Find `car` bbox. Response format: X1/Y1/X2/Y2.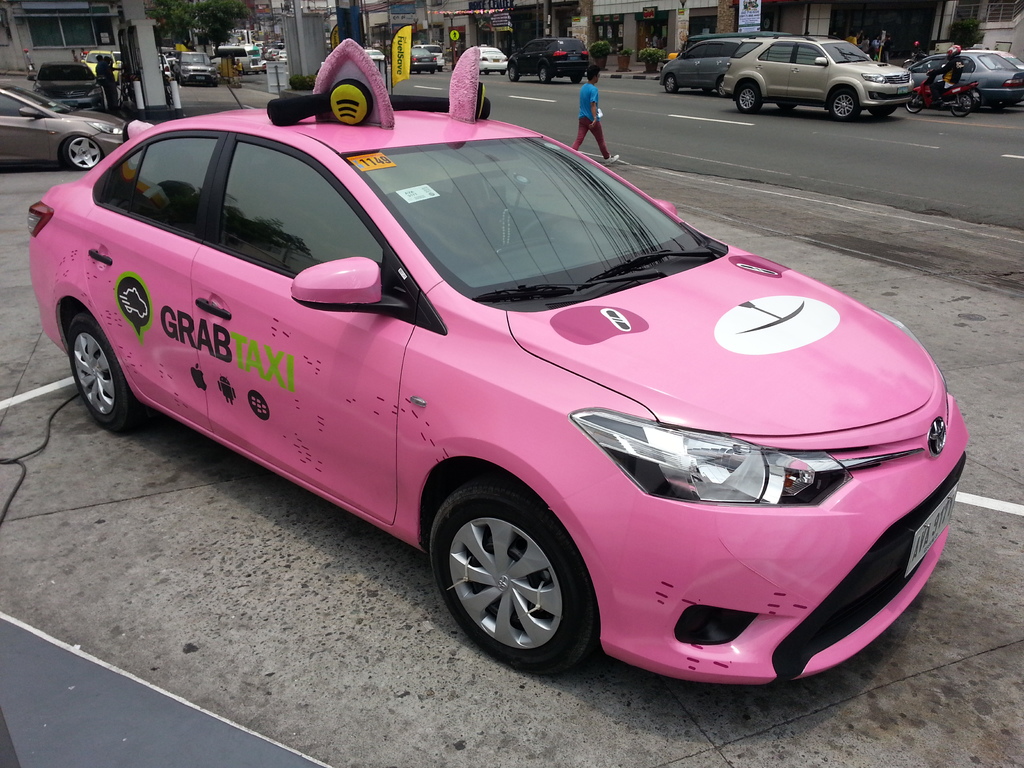
364/47/387/64.
